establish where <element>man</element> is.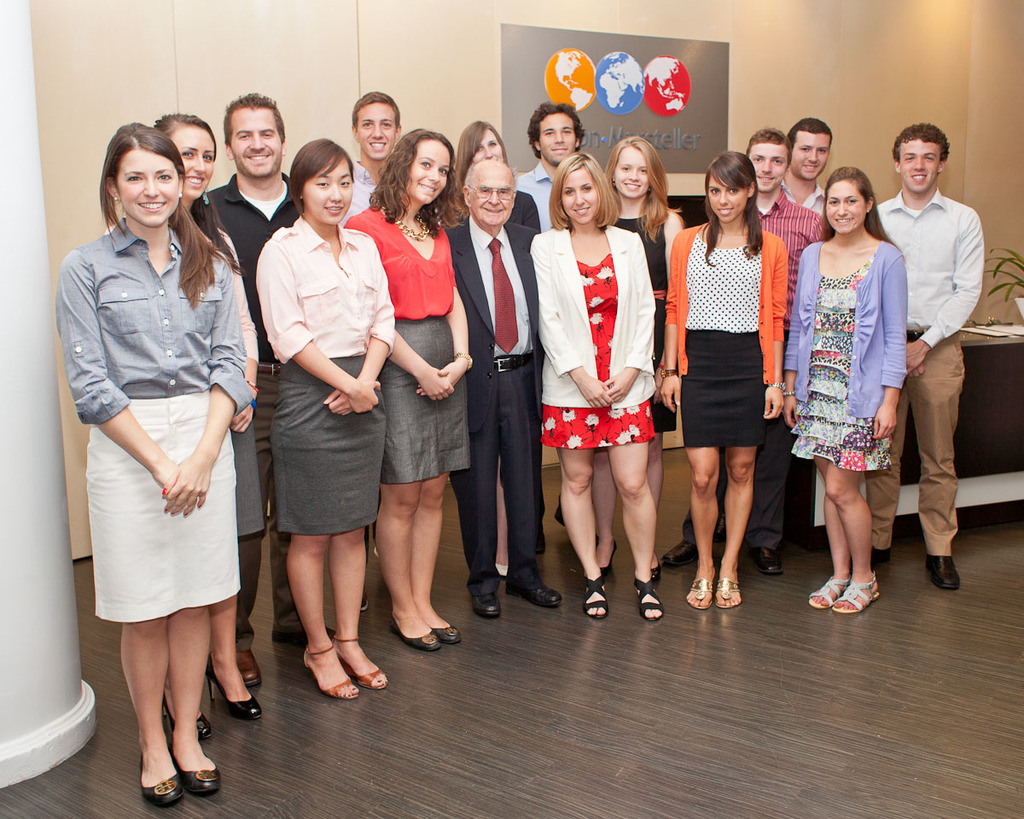
Established at <bbox>195, 87, 295, 685</bbox>.
